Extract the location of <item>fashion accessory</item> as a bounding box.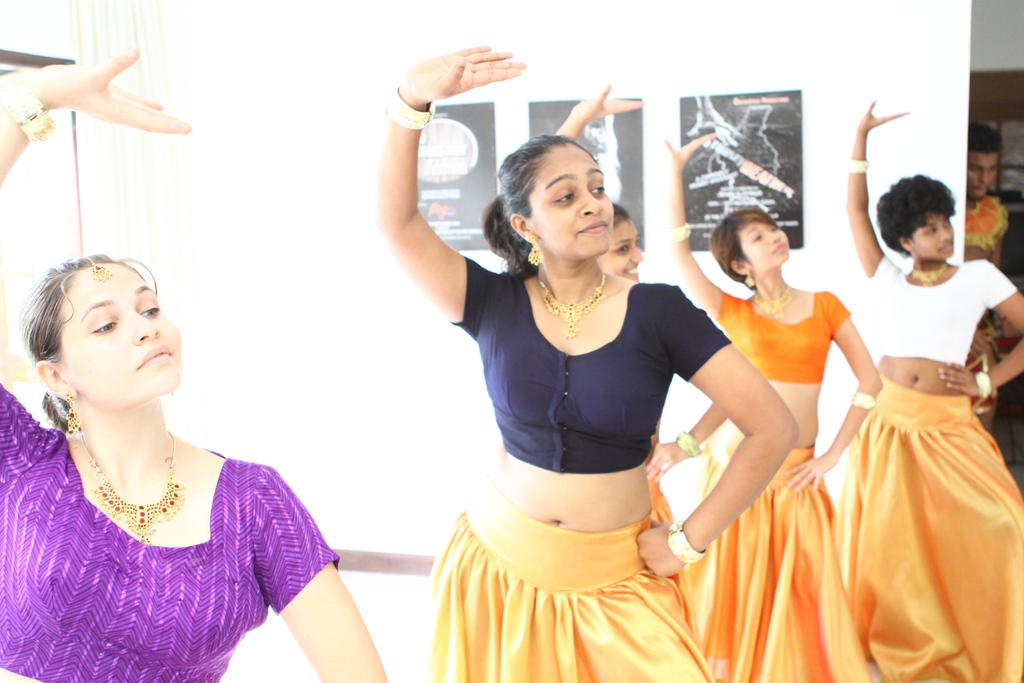
(left=538, top=273, right=610, bottom=336).
